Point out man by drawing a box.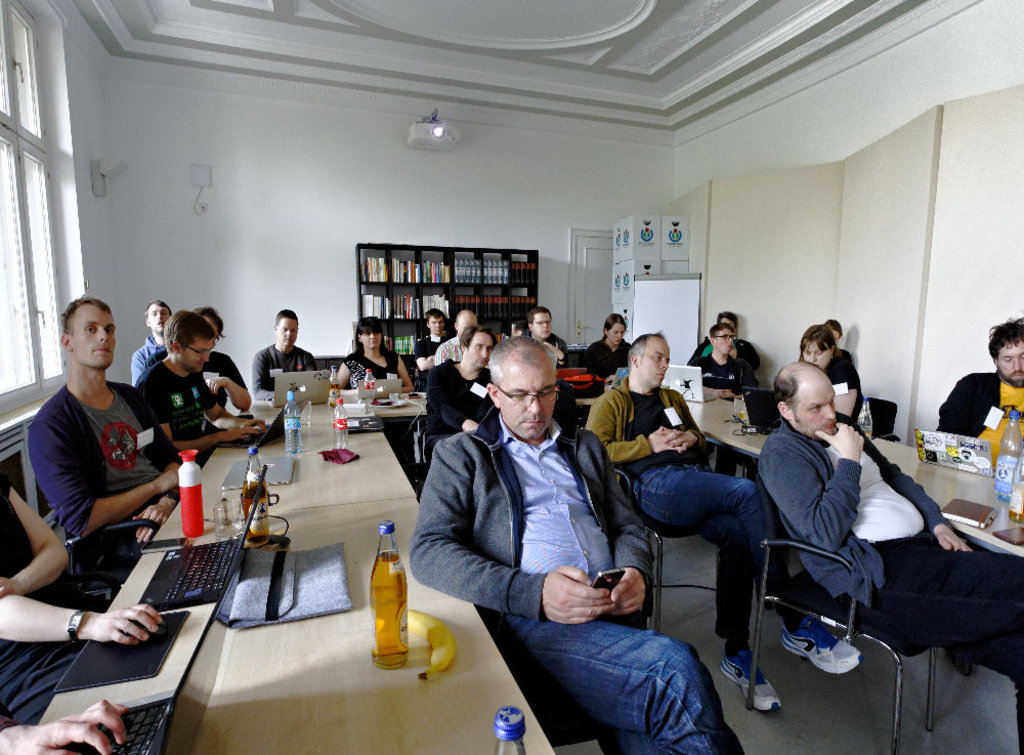
pyautogui.locateOnScreen(0, 699, 132, 754).
